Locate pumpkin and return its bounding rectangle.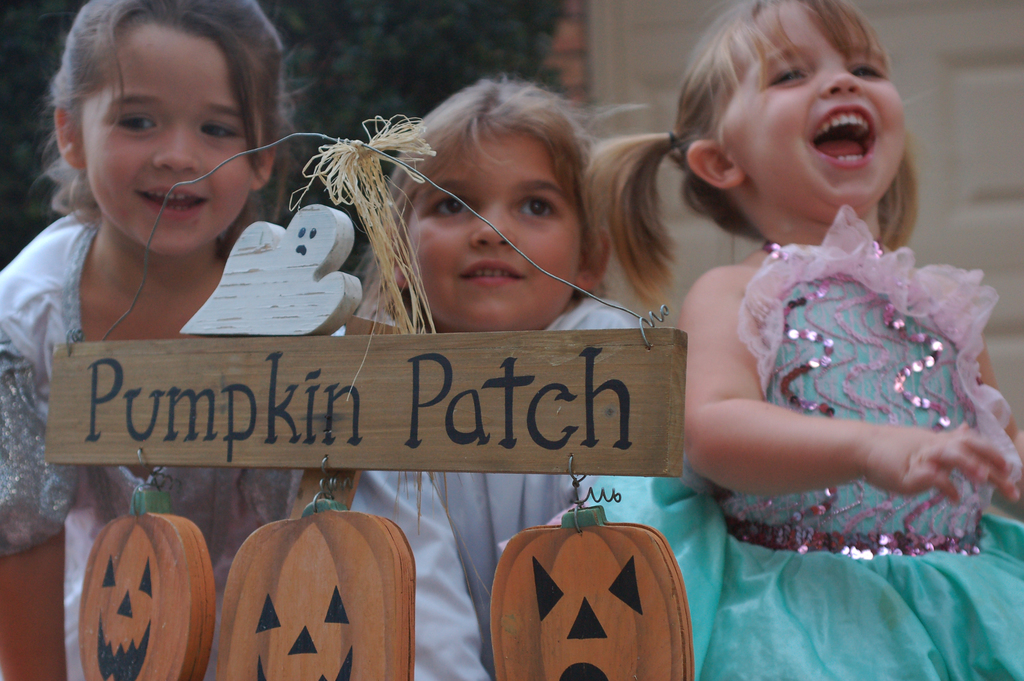
<region>488, 488, 700, 680</region>.
